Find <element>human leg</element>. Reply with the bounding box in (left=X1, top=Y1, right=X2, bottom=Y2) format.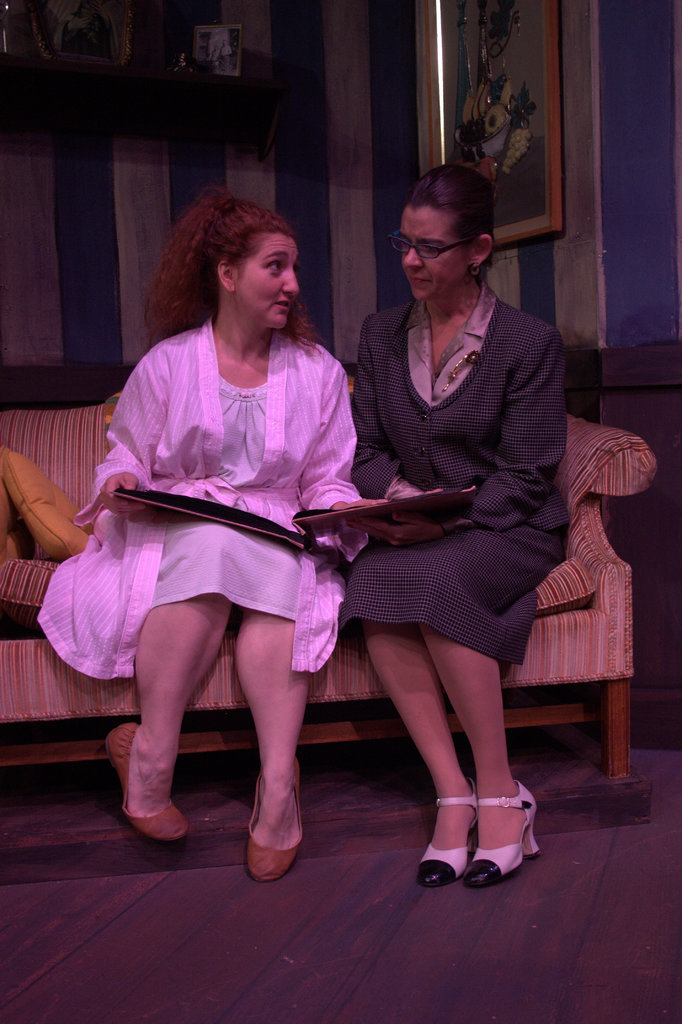
(left=359, top=599, right=471, bottom=883).
